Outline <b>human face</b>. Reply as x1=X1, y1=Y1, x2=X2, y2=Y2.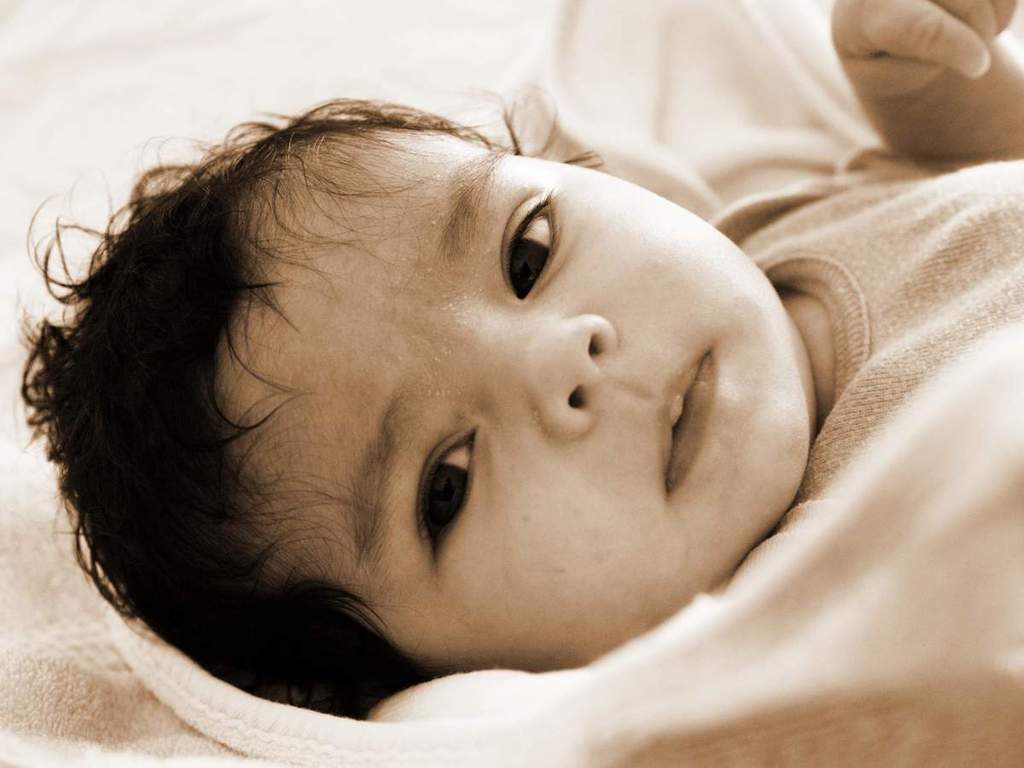
x1=254, y1=130, x2=819, y2=677.
